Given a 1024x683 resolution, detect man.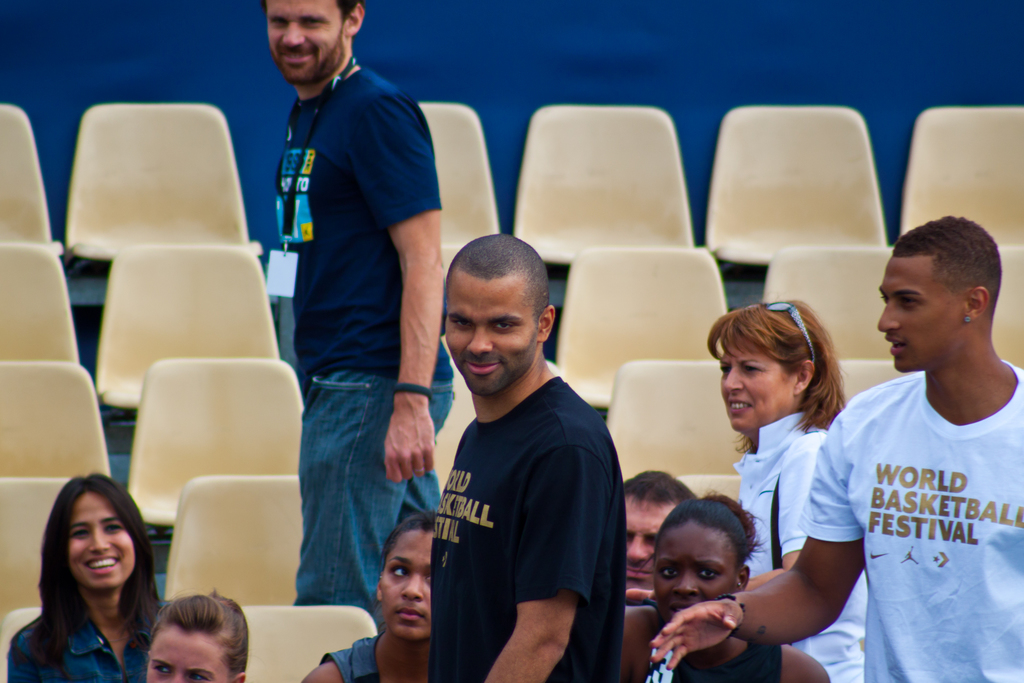
[403, 230, 623, 682].
